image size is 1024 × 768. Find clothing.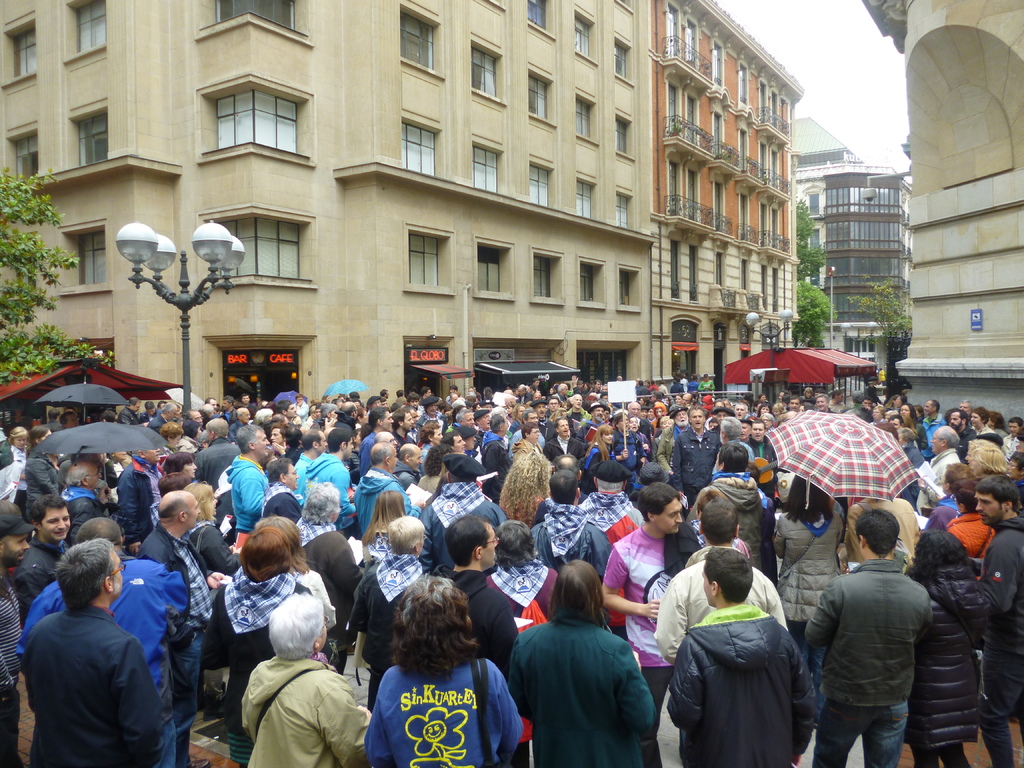
[left=666, top=429, right=717, bottom=500].
